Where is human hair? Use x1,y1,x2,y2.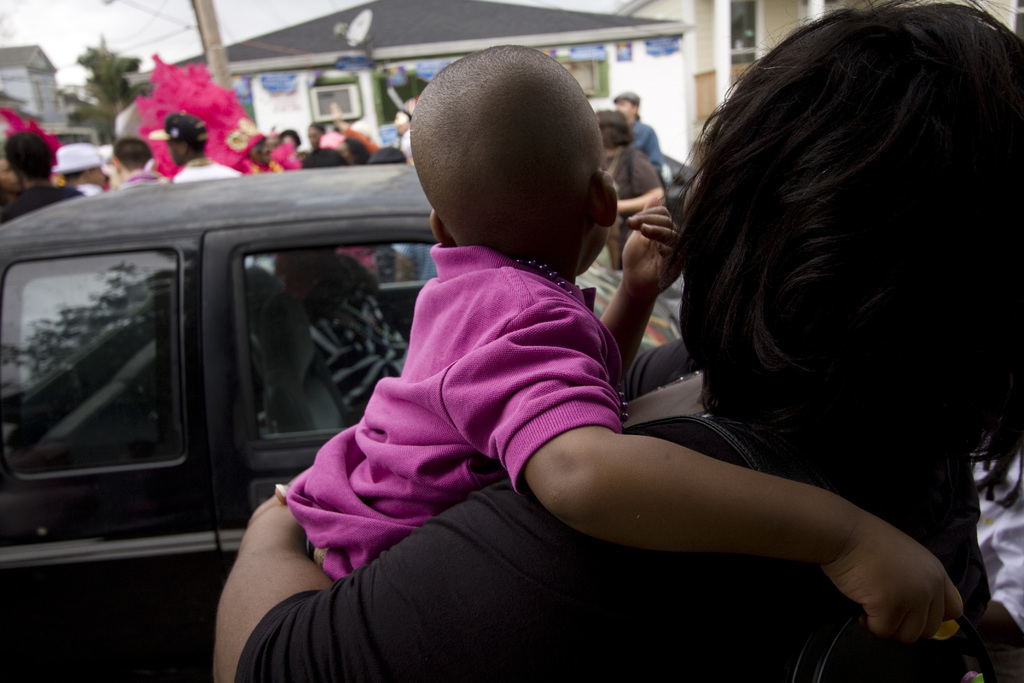
683,0,988,531.
